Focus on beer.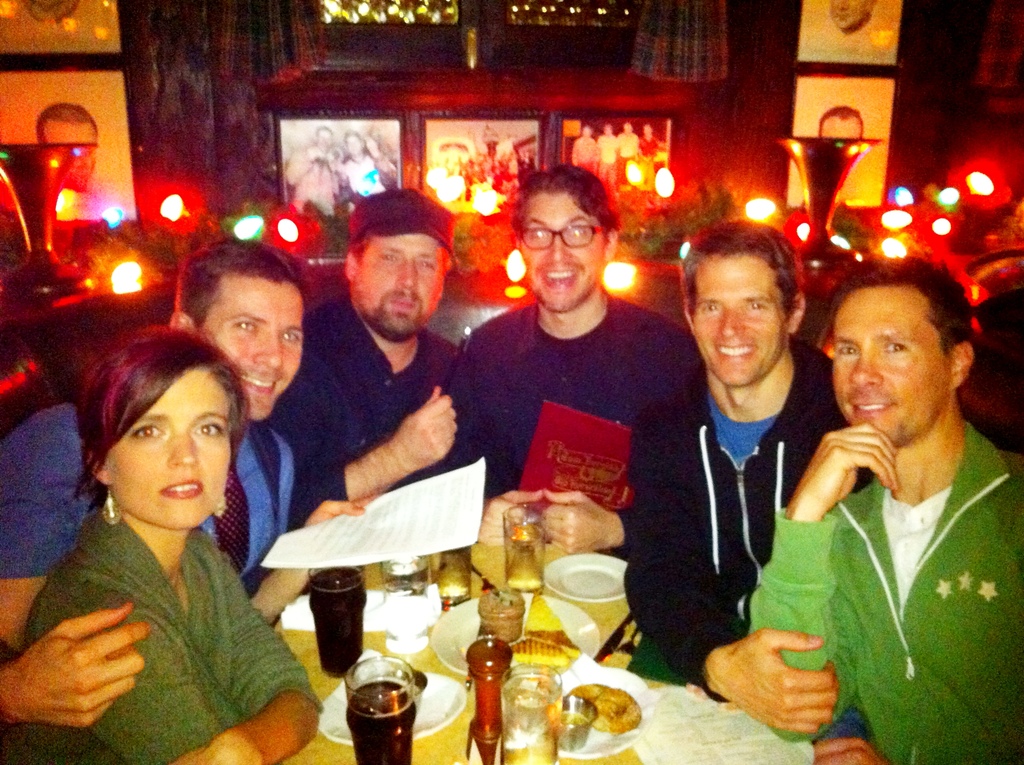
Focused at (left=497, top=504, right=559, bottom=606).
